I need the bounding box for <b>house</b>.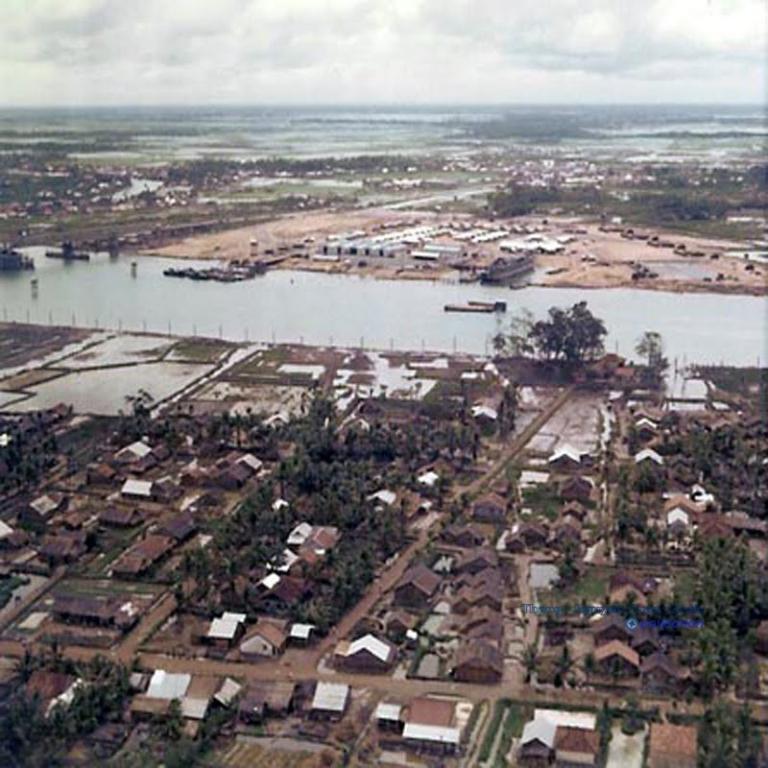
Here it is: detection(638, 647, 674, 694).
